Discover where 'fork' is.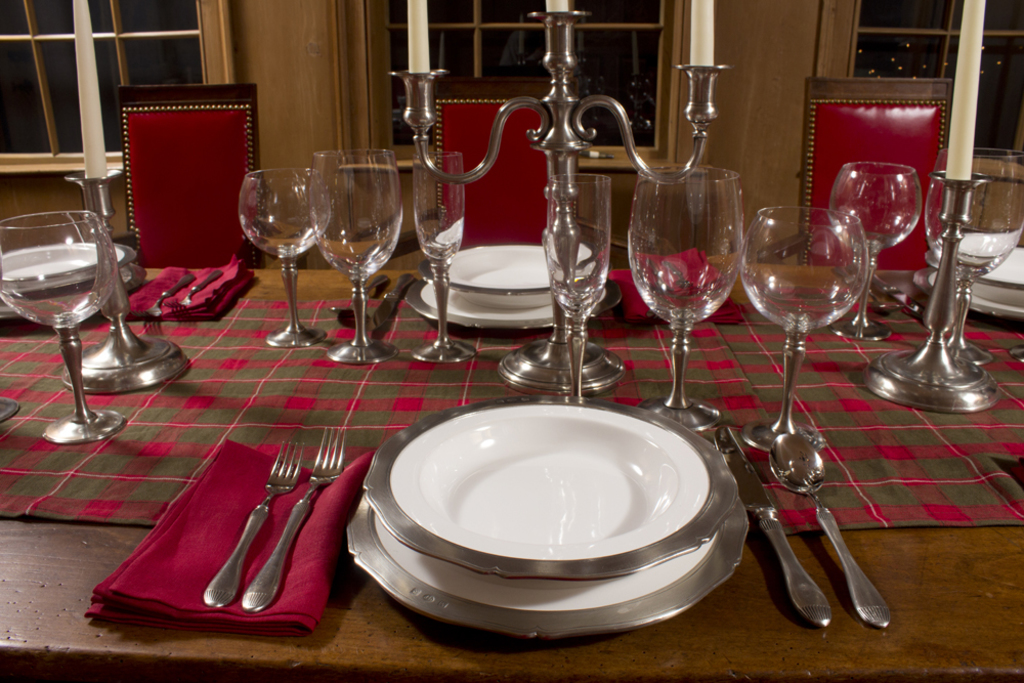
Discovered at [x1=241, y1=430, x2=347, y2=612].
